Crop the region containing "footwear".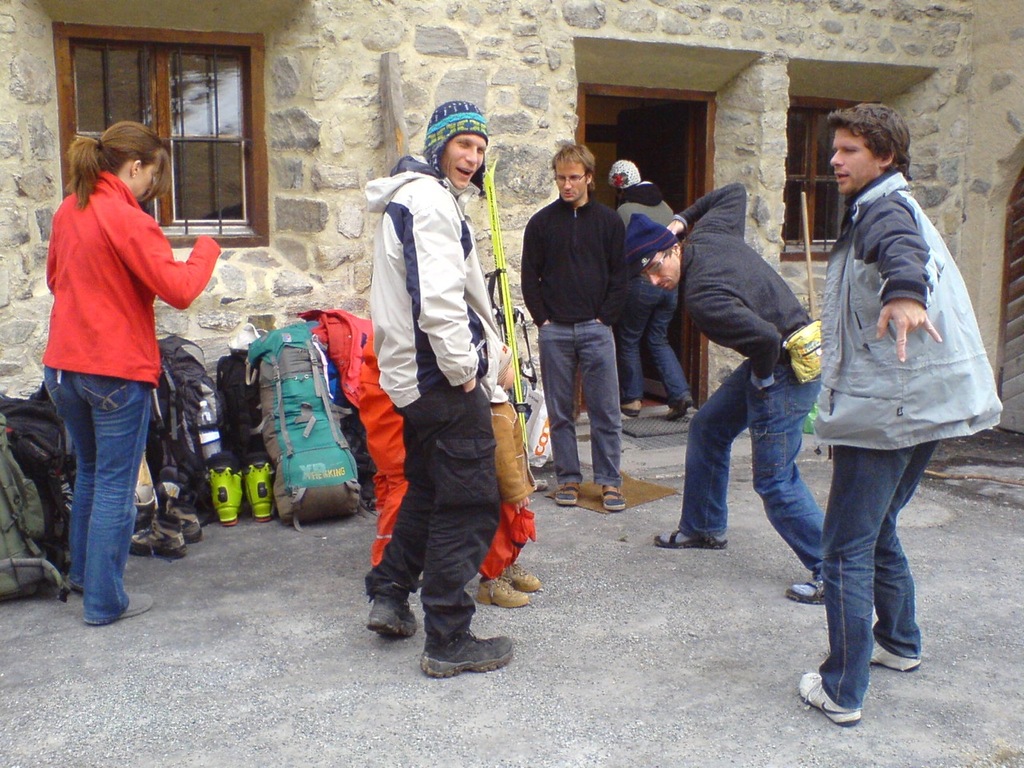
Crop region: <region>208, 466, 242, 524</region>.
